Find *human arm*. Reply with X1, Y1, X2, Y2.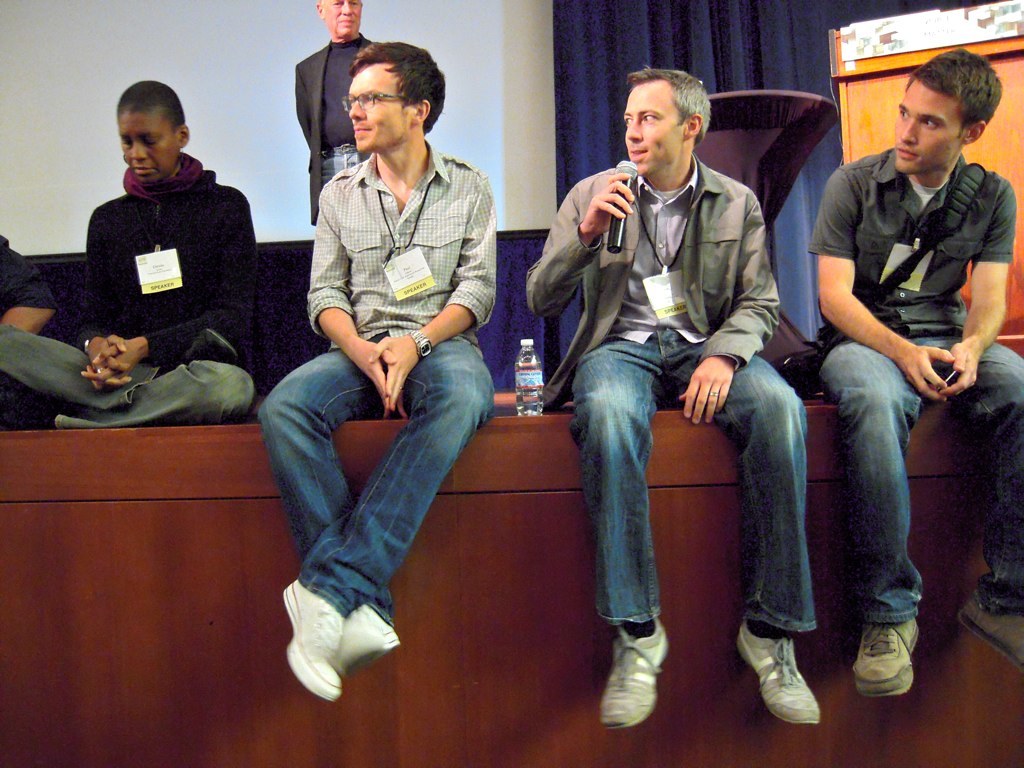
296, 71, 312, 145.
